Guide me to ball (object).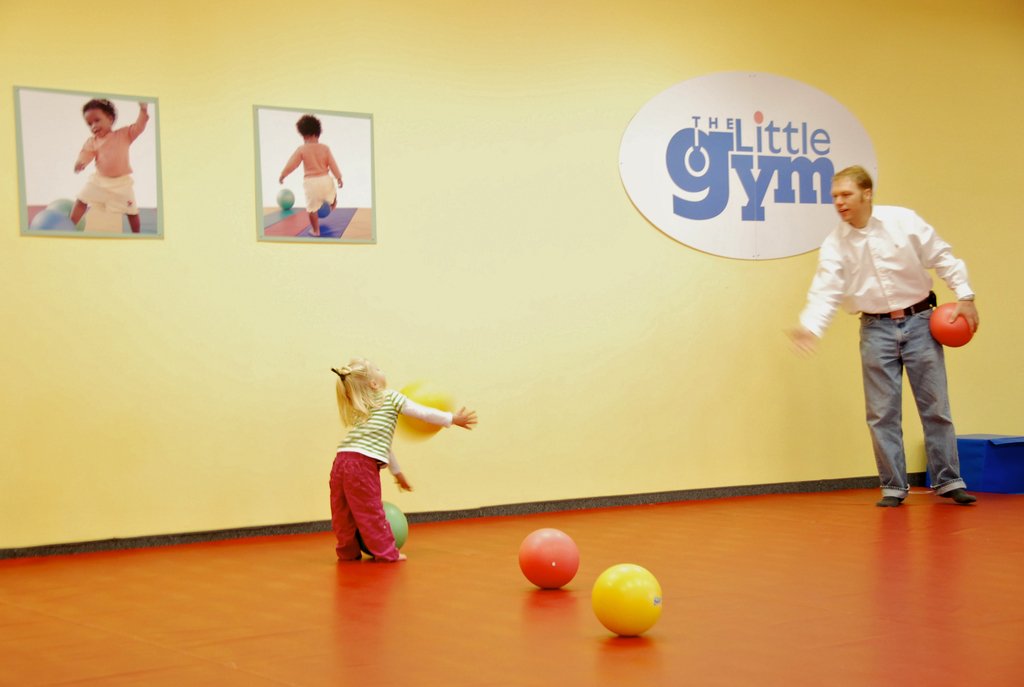
Guidance: (593, 564, 662, 636).
